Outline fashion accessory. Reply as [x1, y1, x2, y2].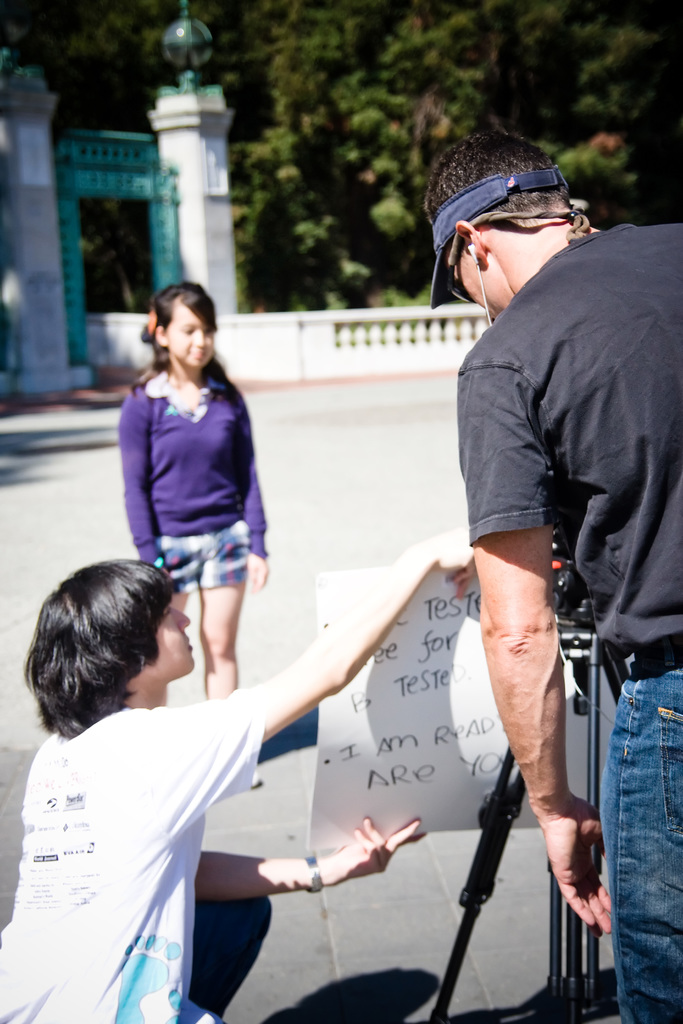
[145, 307, 158, 333].
